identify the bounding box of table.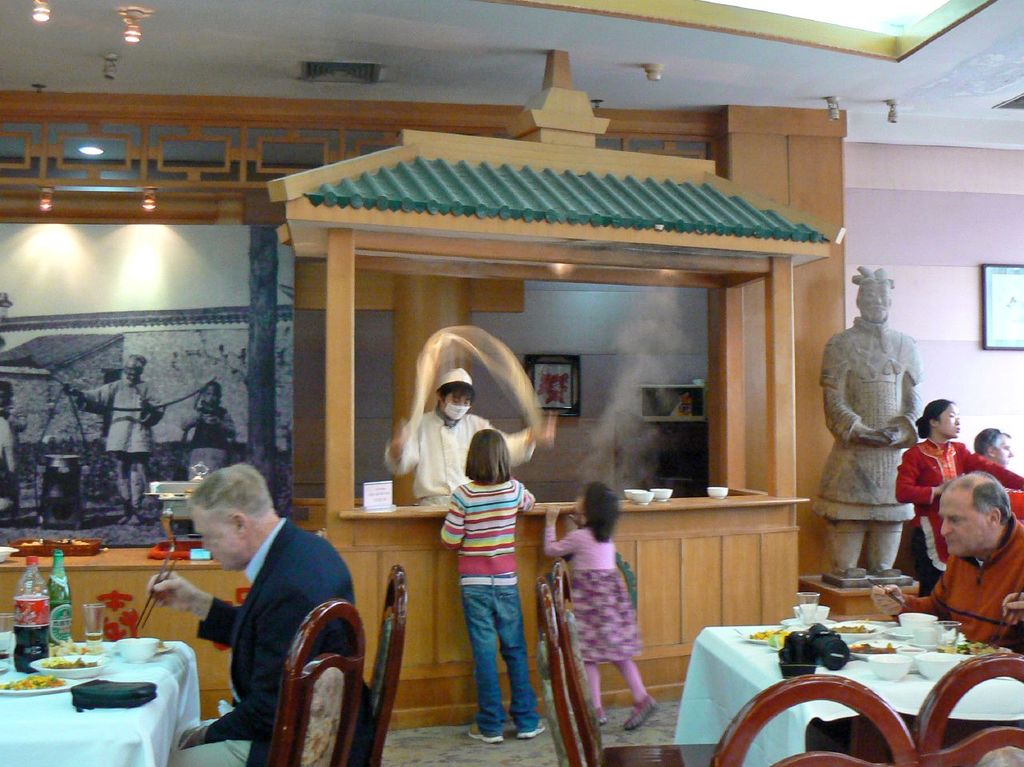
bbox=(0, 645, 201, 766).
